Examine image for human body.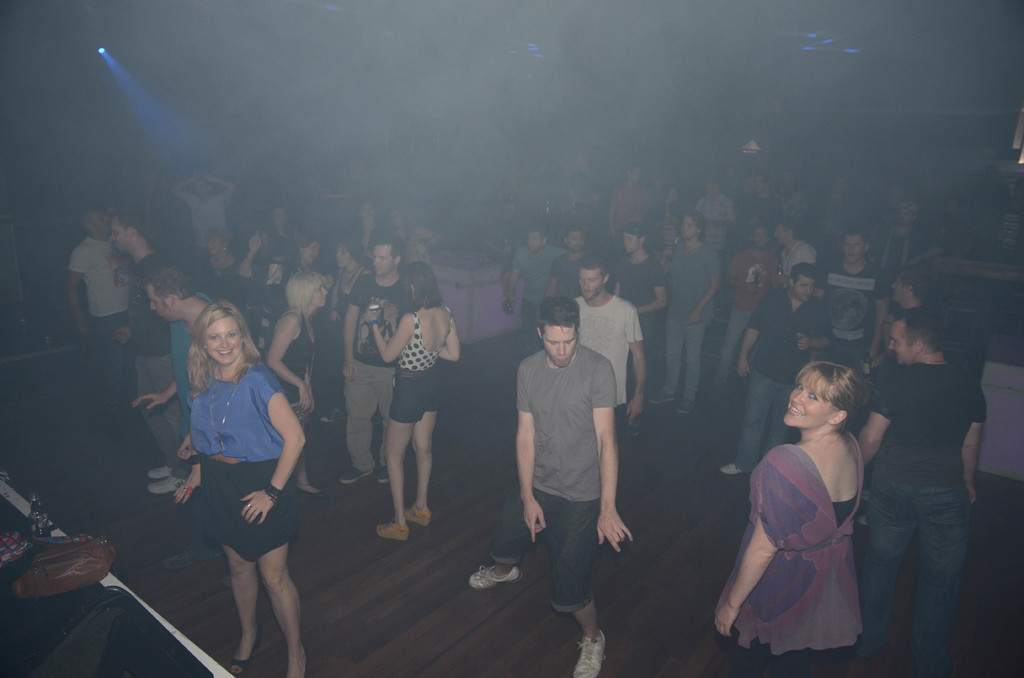
Examination result: box=[717, 360, 891, 671].
